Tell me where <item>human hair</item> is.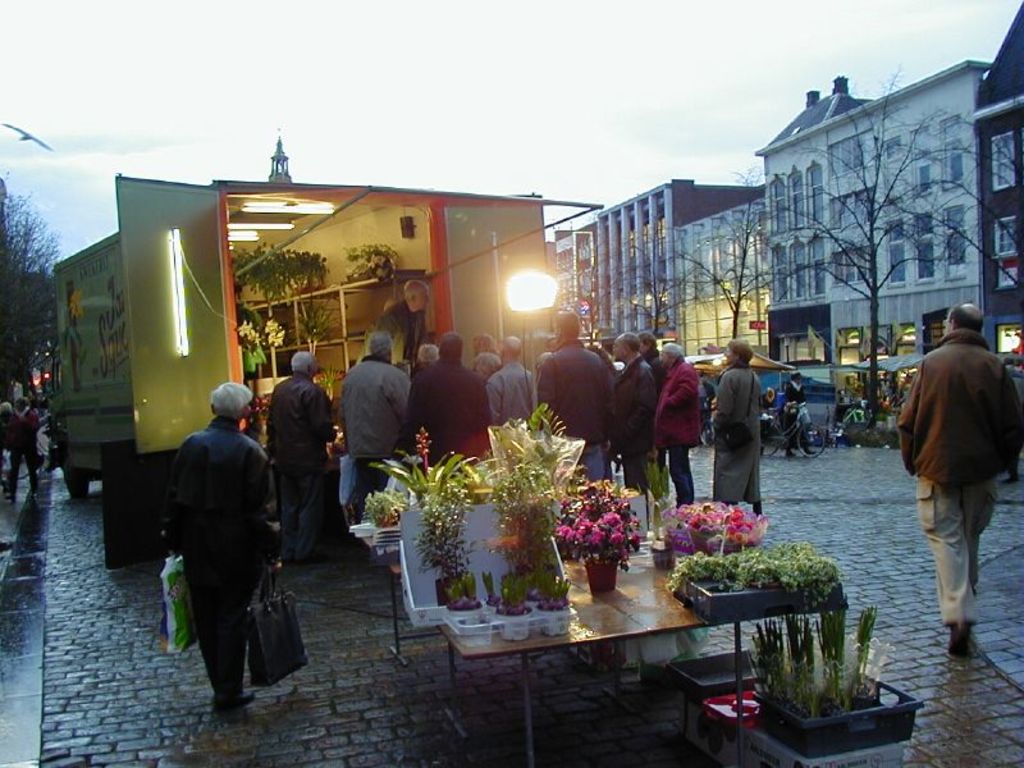
<item>human hair</item> is at l=471, t=351, r=499, b=380.
